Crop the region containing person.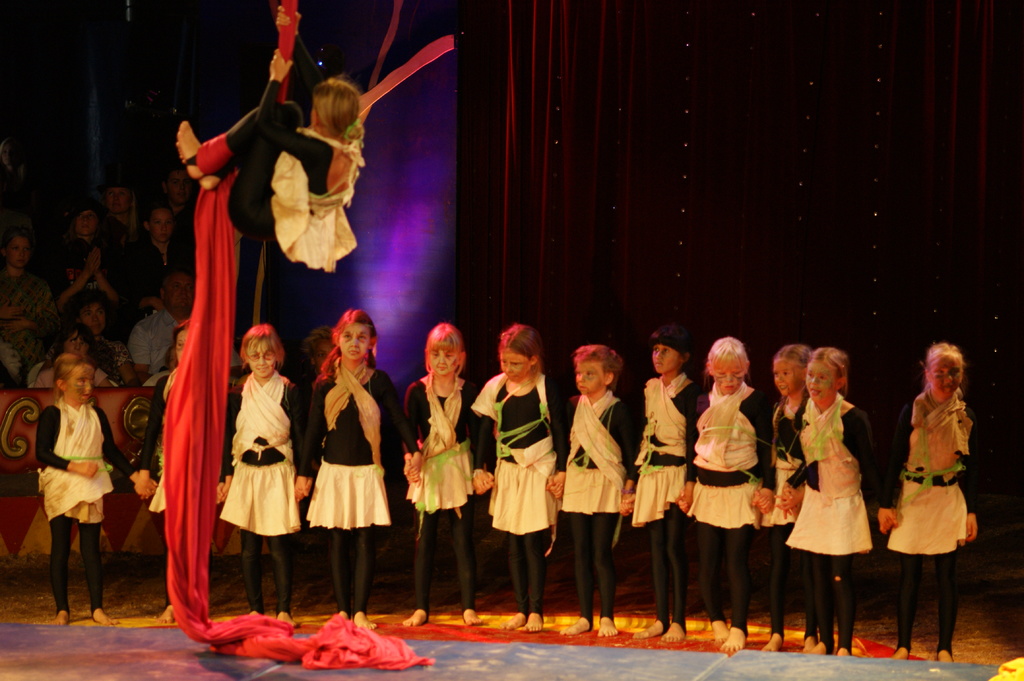
Crop region: 477,321,566,628.
